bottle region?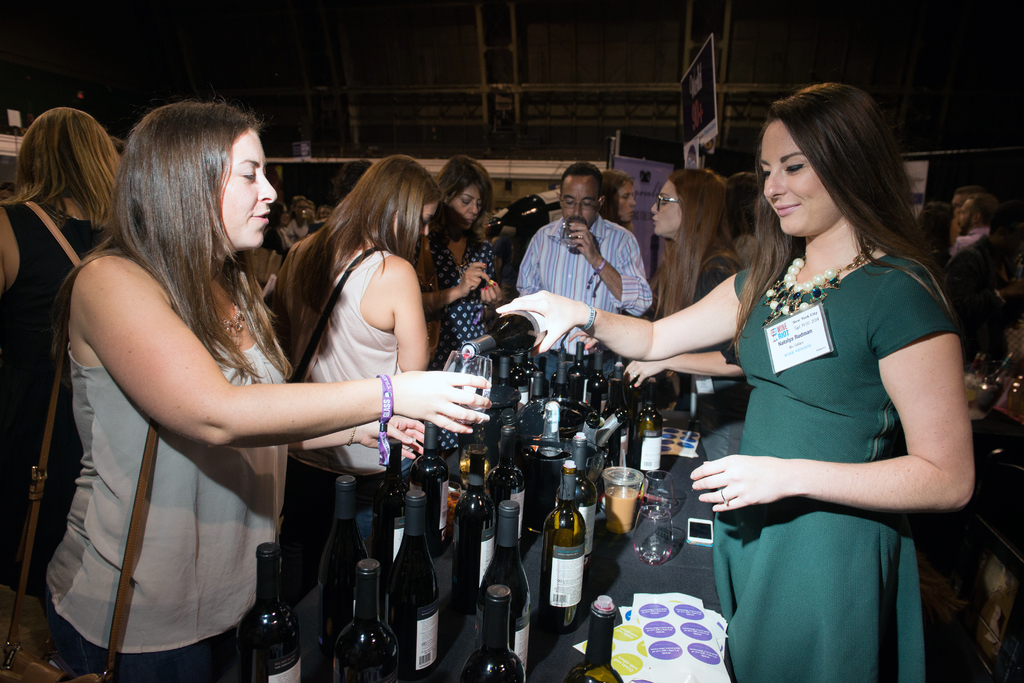
335/561/401/682
